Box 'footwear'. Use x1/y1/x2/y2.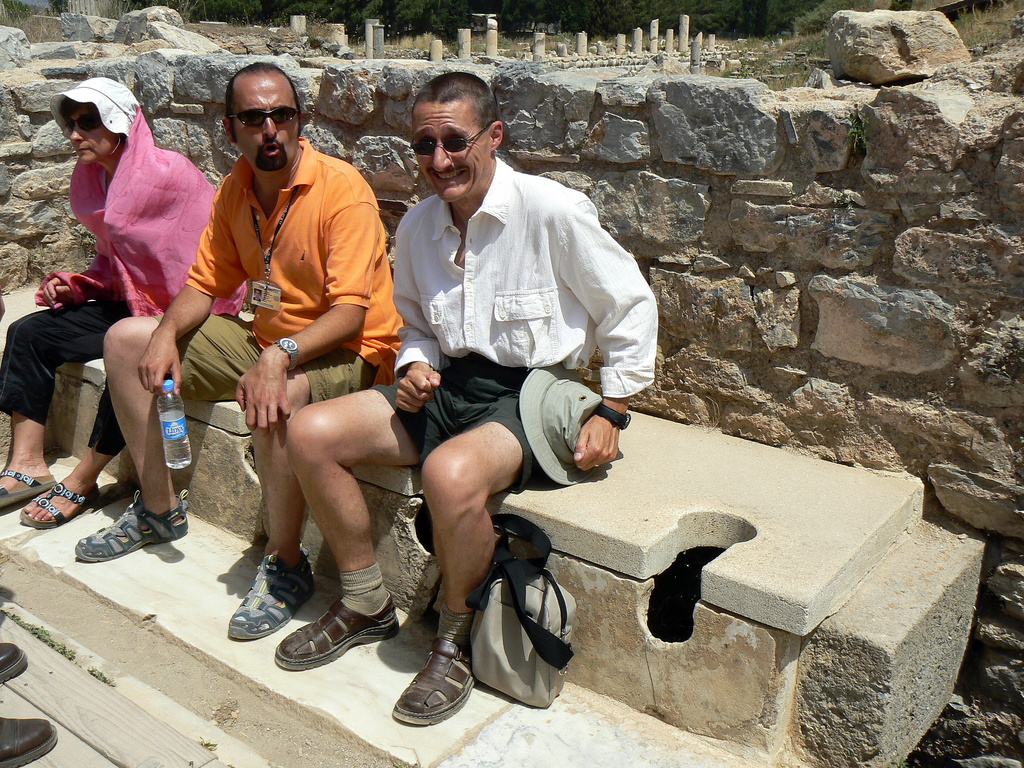
0/468/52/509.
